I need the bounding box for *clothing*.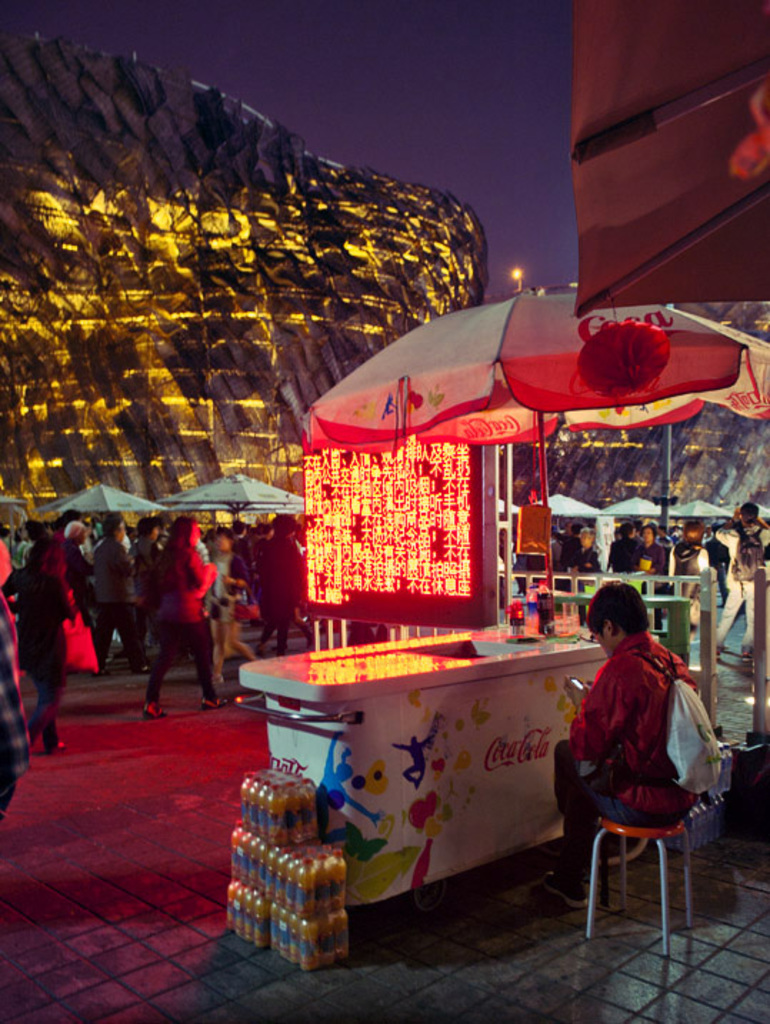
Here it is: box(564, 600, 726, 927).
